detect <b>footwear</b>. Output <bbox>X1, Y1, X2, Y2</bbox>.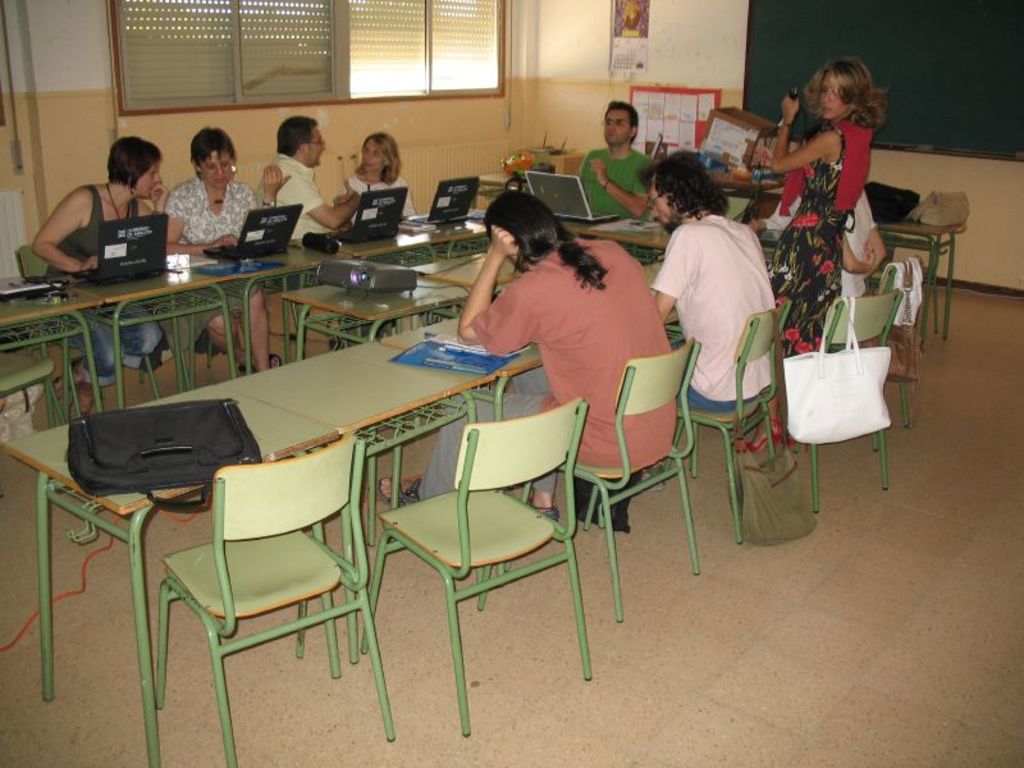
<bbox>54, 356, 83, 401</bbox>.
